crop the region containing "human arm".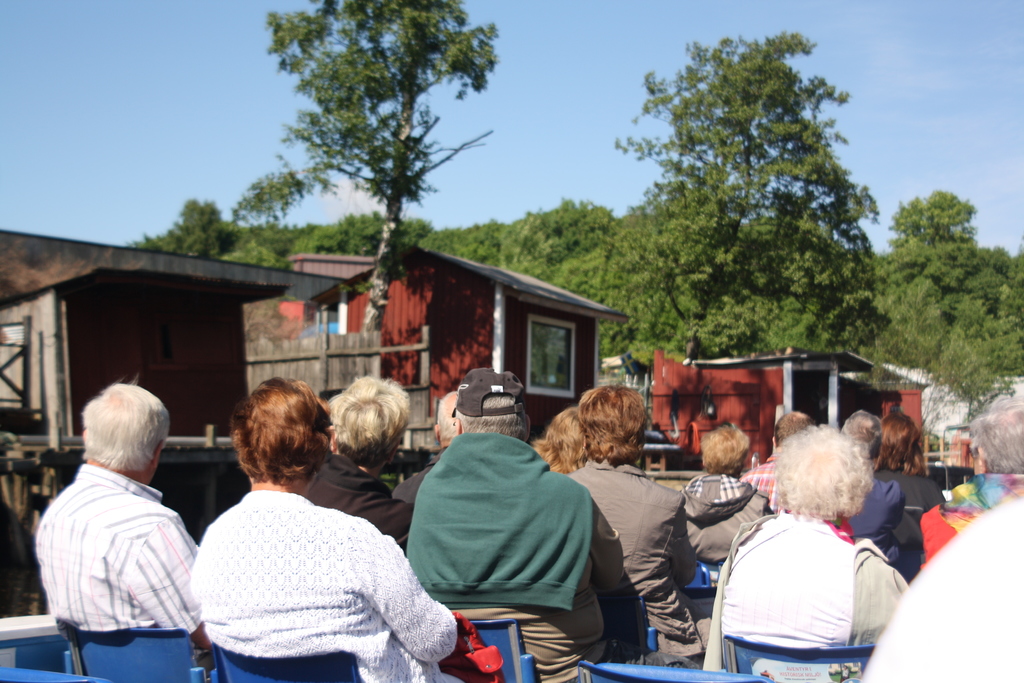
Crop region: rect(756, 497, 777, 527).
